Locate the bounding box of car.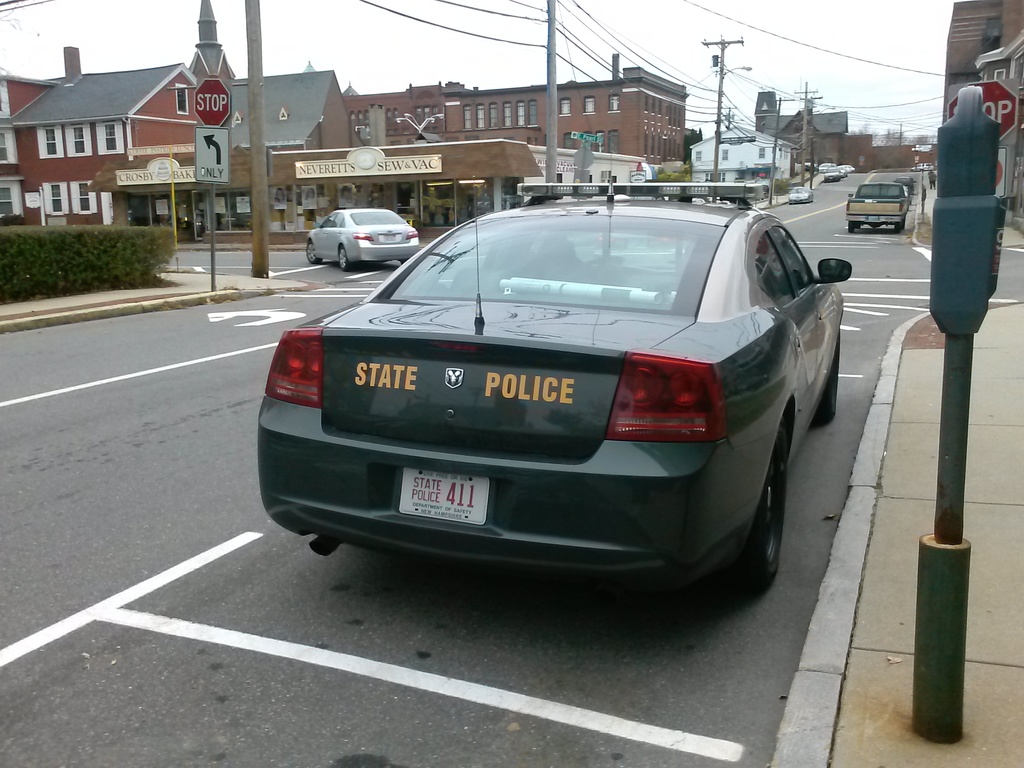
Bounding box: [x1=788, y1=184, x2=811, y2=203].
